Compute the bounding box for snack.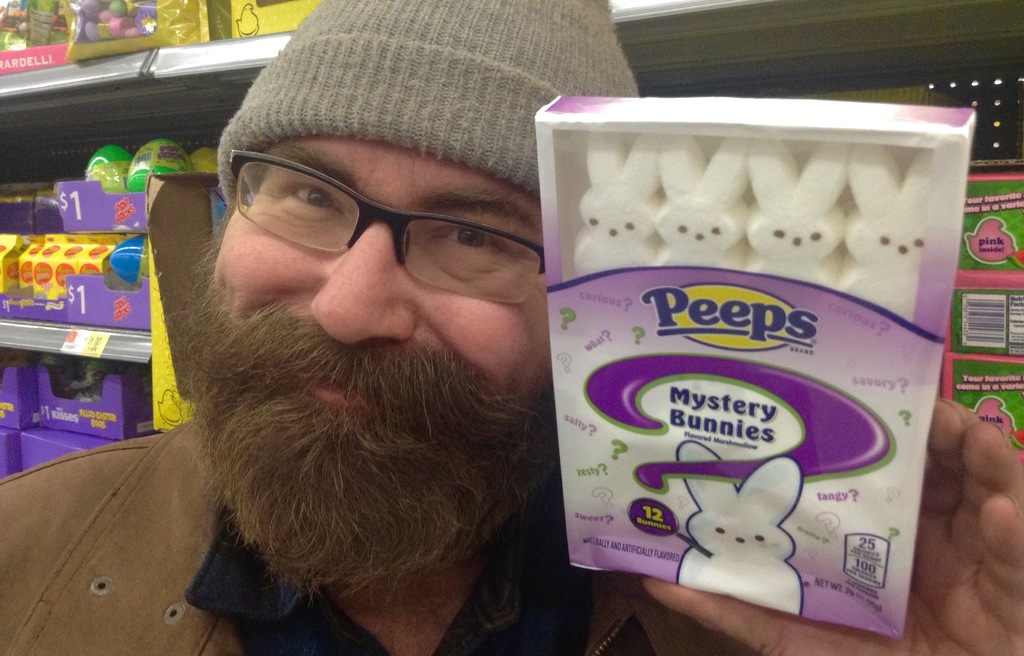
region(655, 131, 758, 273).
